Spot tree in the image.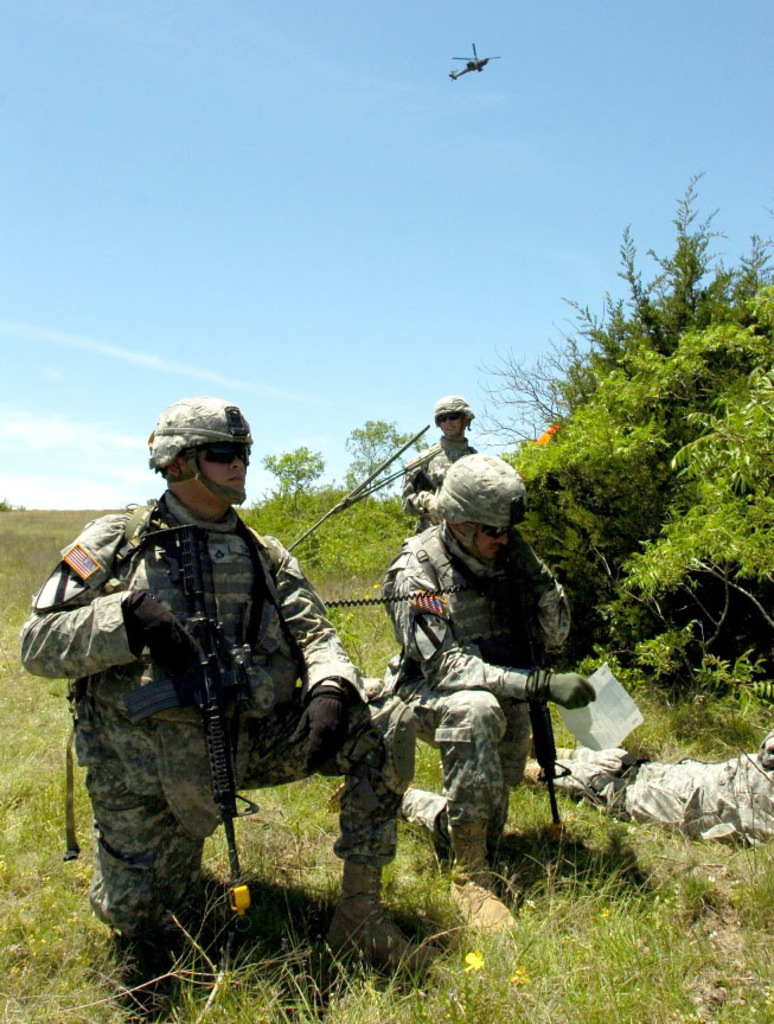
tree found at left=459, top=178, right=773, bottom=705.
